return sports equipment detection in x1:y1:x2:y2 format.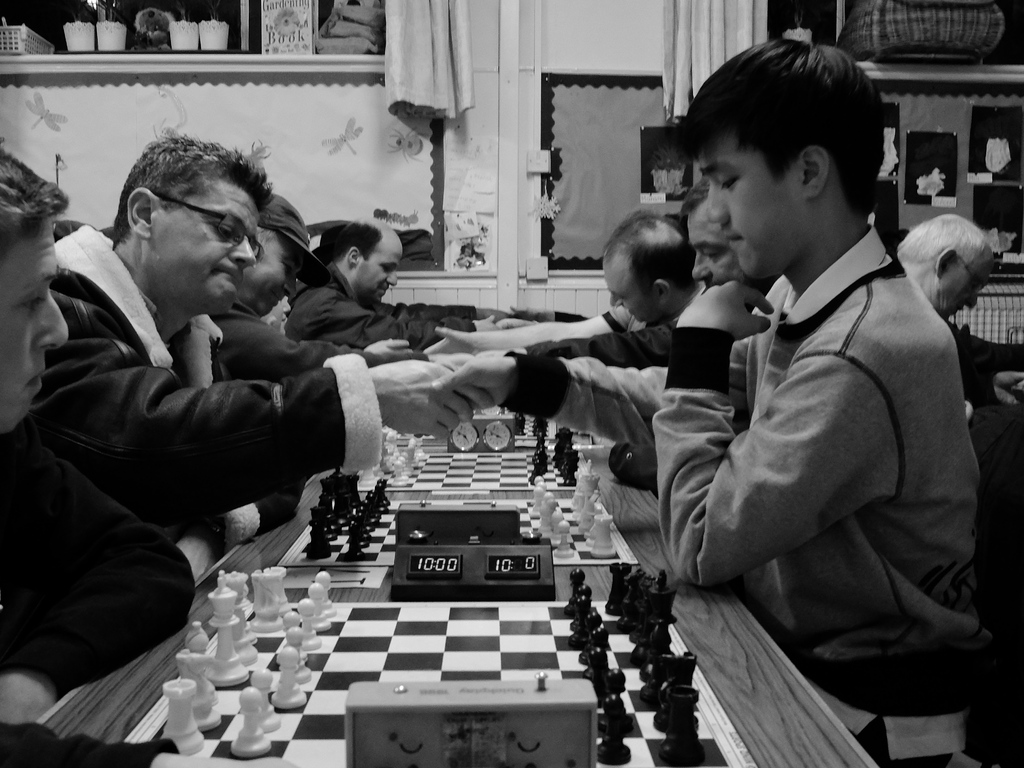
265:467:638:591.
